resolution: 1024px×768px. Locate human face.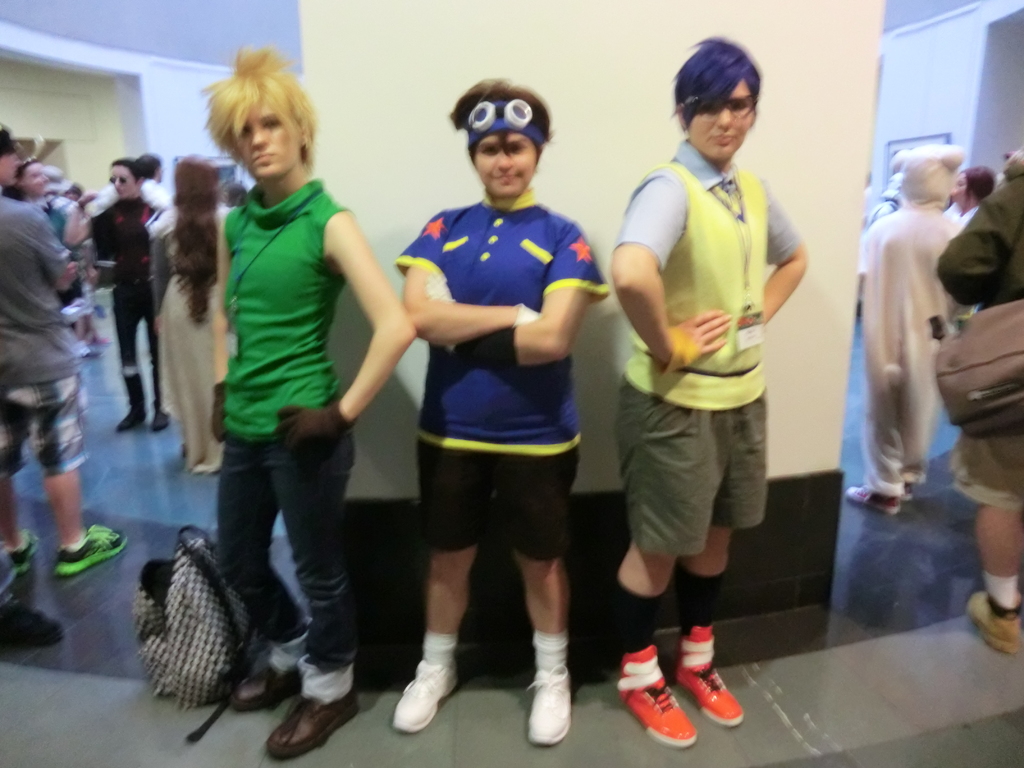
x1=689 y1=81 x2=752 y2=162.
